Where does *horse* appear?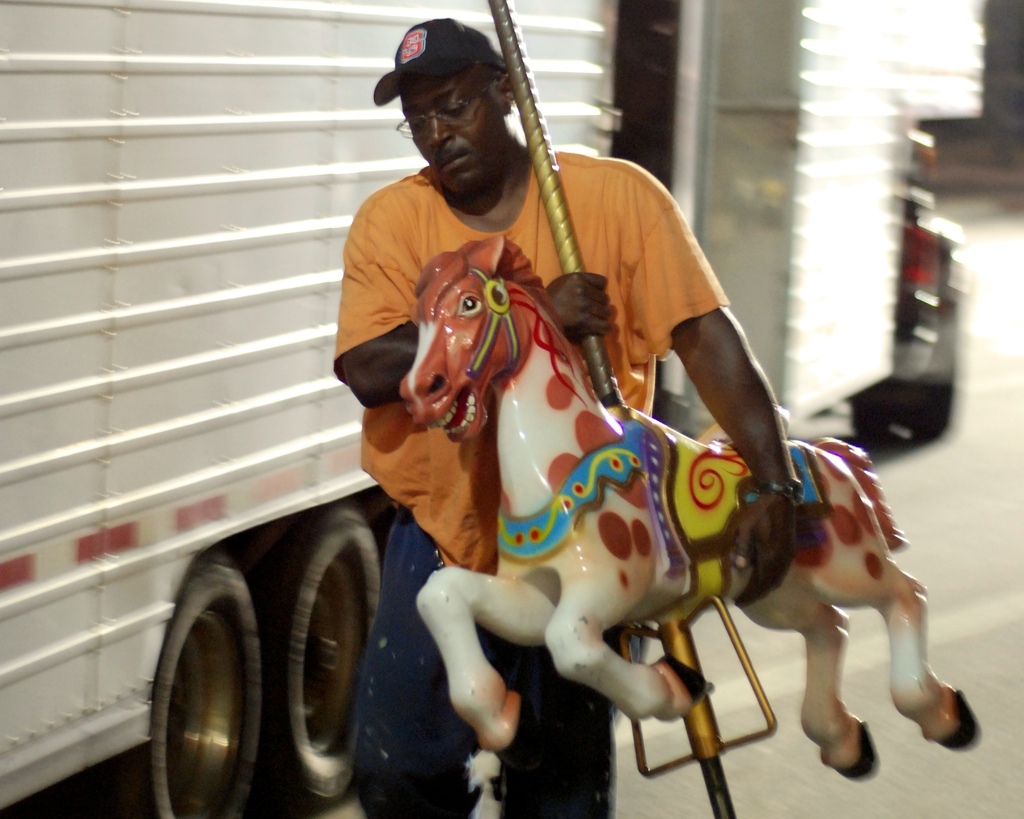
Appears at bbox(396, 233, 983, 781).
